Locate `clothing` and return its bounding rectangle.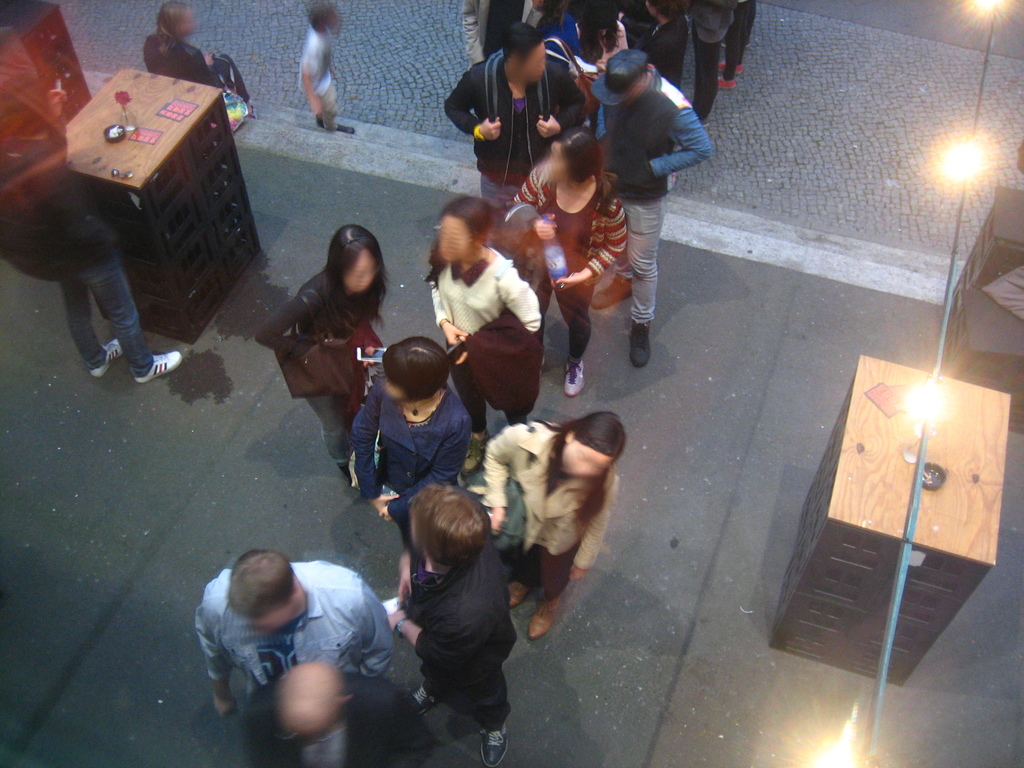
rect(145, 24, 249, 100).
